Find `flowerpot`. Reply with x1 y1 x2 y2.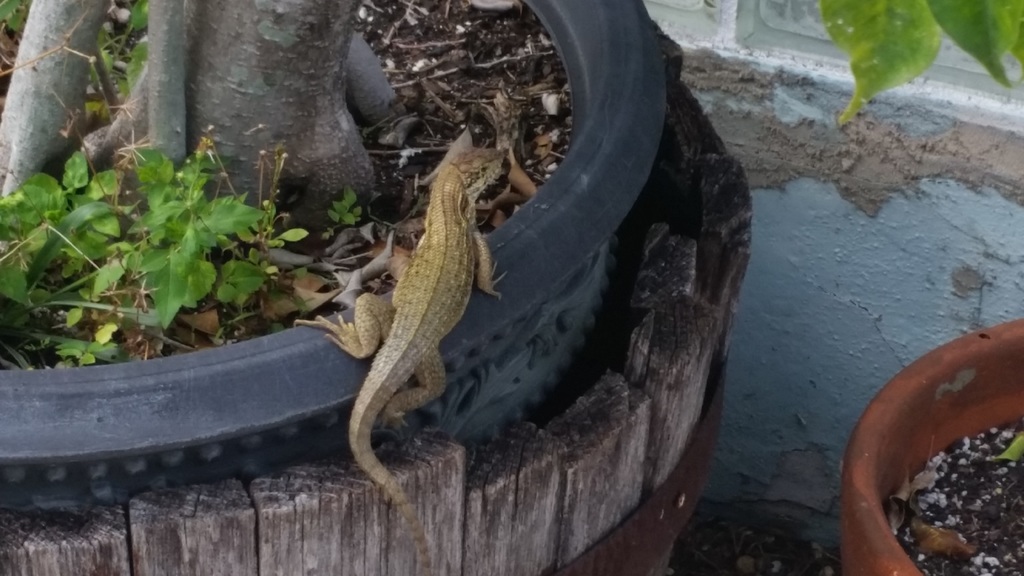
0 0 670 520.
